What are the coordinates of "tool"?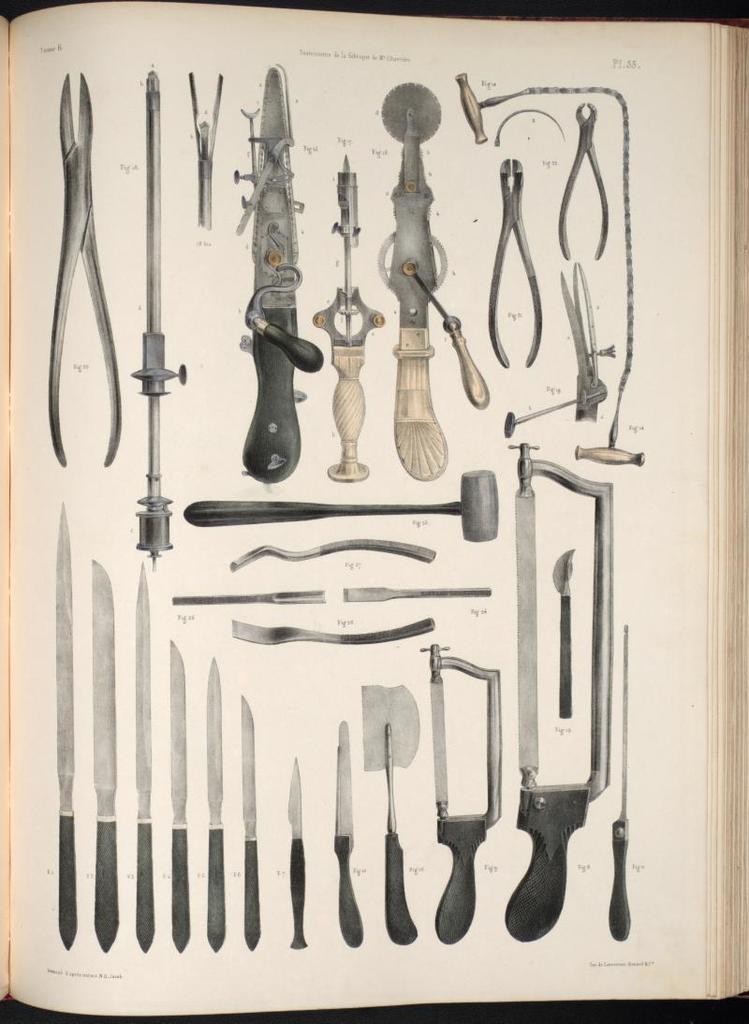
Rect(604, 629, 632, 949).
